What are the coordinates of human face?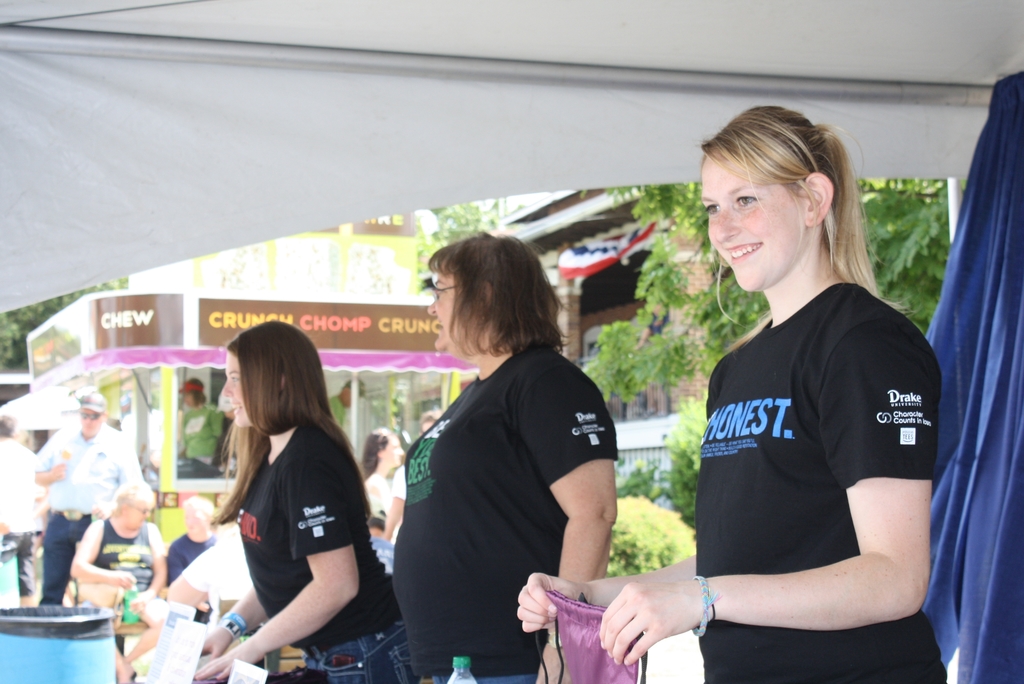
(x1=427, y1=277, x2=456, y2=348).
